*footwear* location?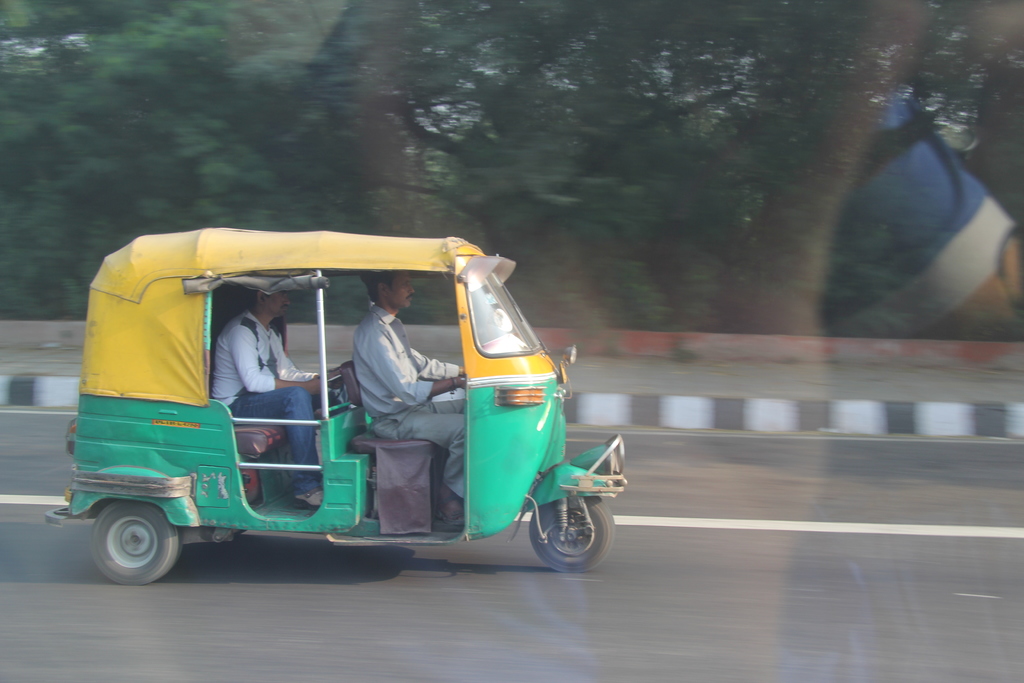
[left=295, top=488, right=328, bottom=513]
